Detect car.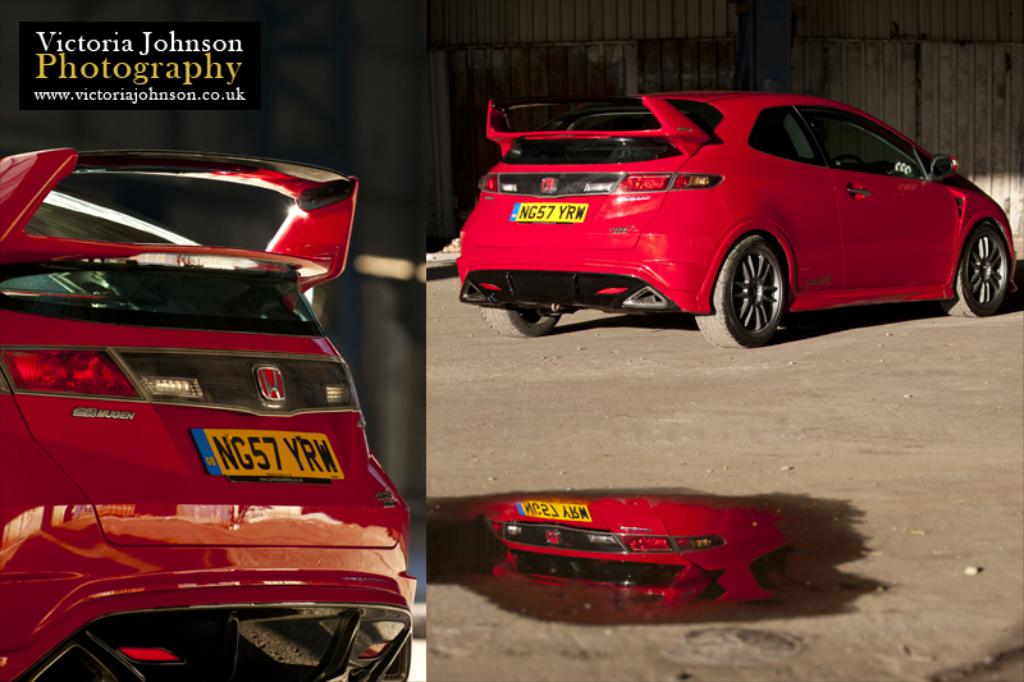
Detected at rect(0, 147, 413, 681).
